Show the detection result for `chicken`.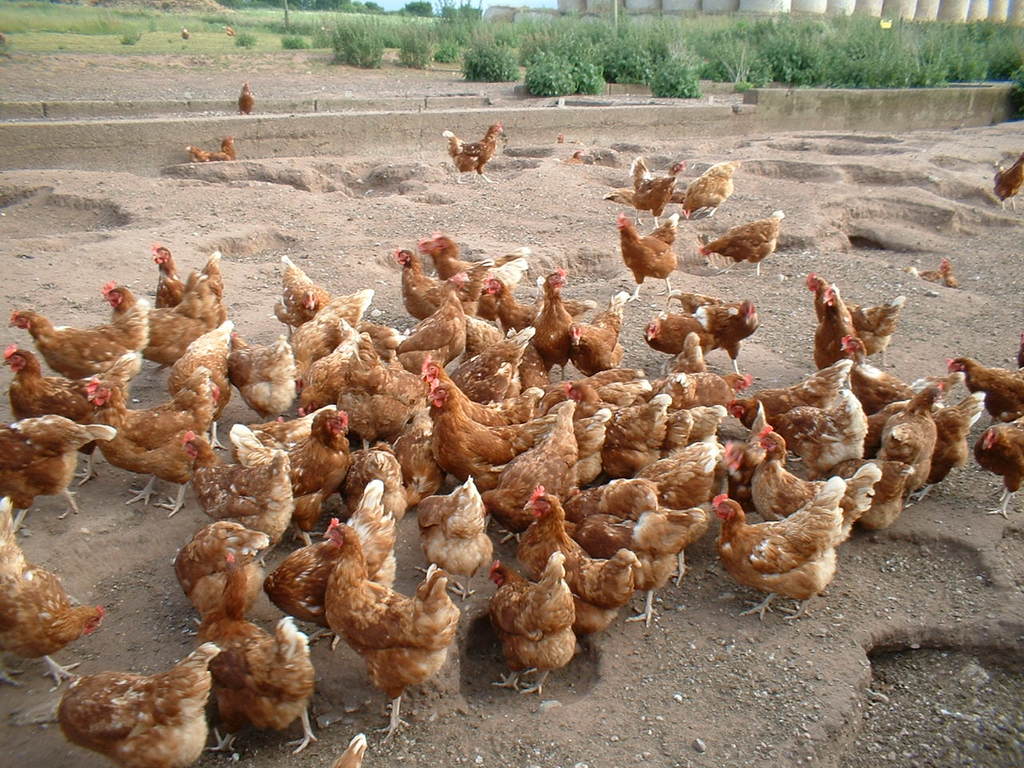
{"left": 175, "top": 126, "right": 250, "bottom": 170}.
